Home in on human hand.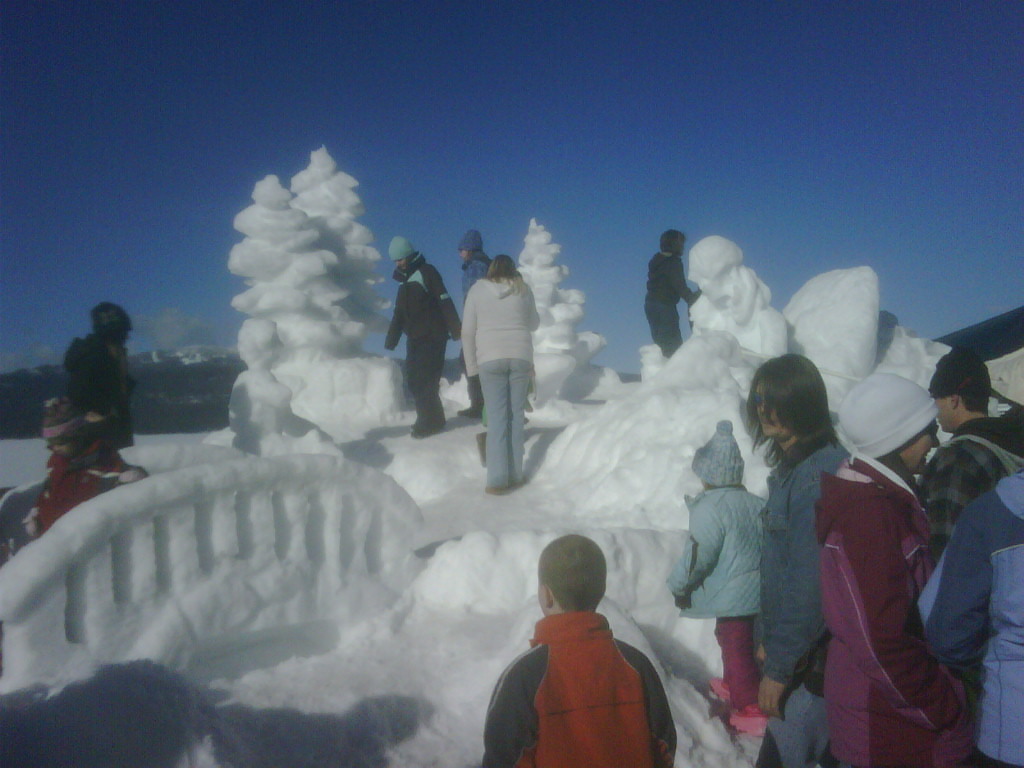
Homed in at [756, 678, 789, 719].
